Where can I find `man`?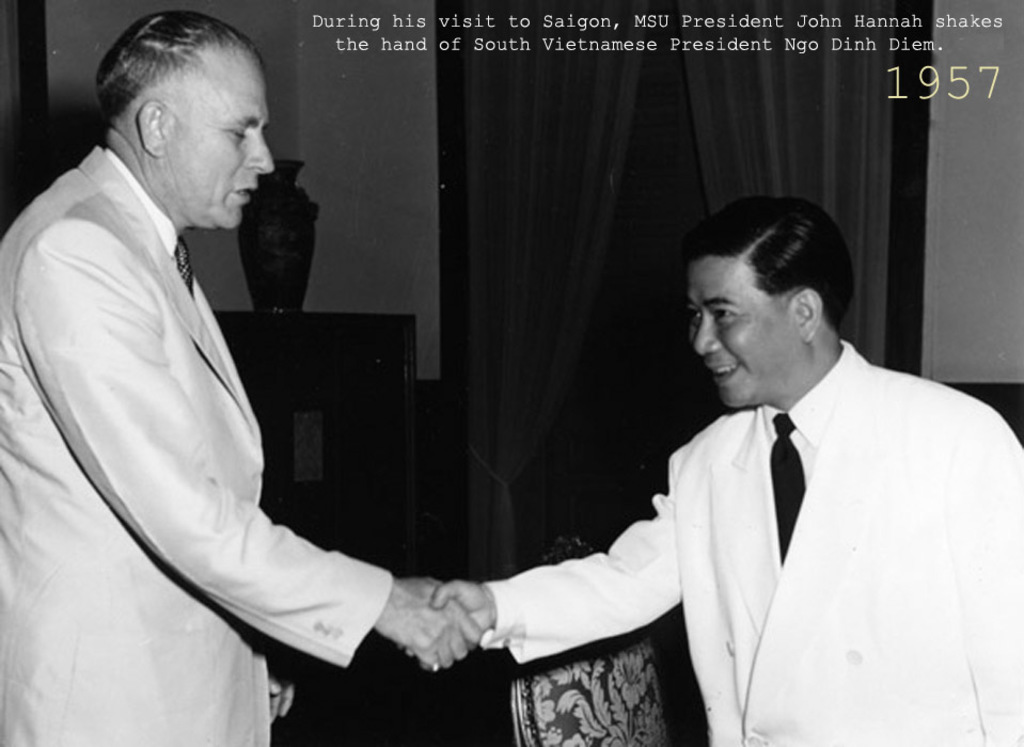
You can find it at {"x1": 462, "y1": 191, "x2": 990, "y2": 729}.
